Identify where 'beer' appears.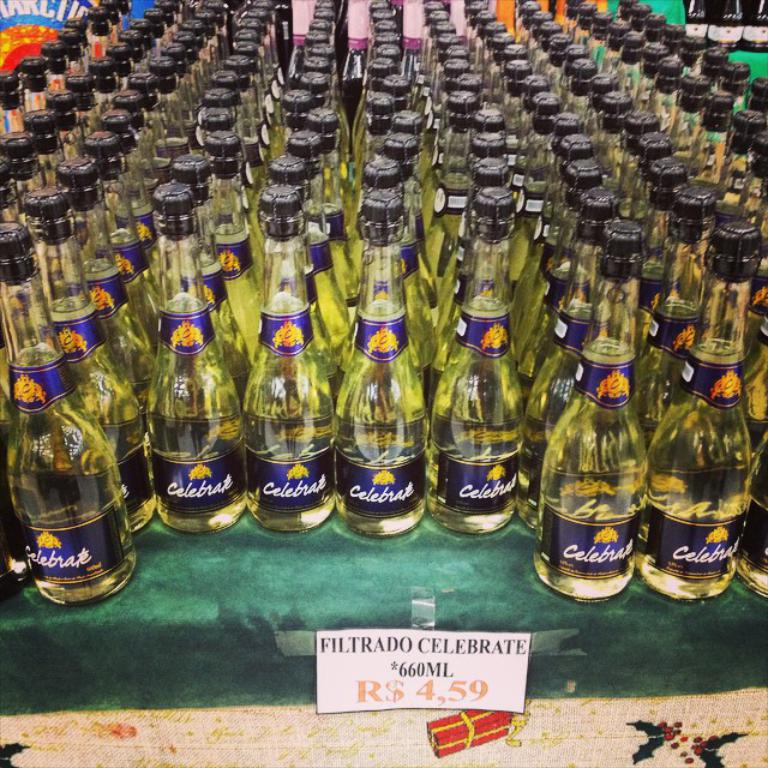
Appears at bbox(284, 122, 362, 286).
